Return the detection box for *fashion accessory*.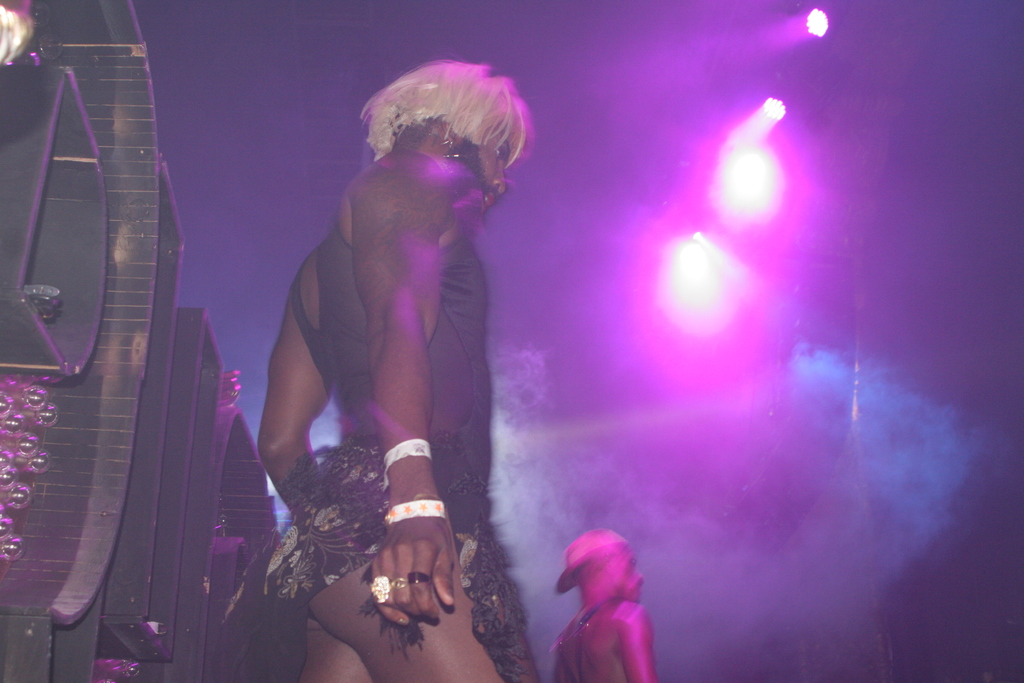
region(388, 575, 409, 593).
